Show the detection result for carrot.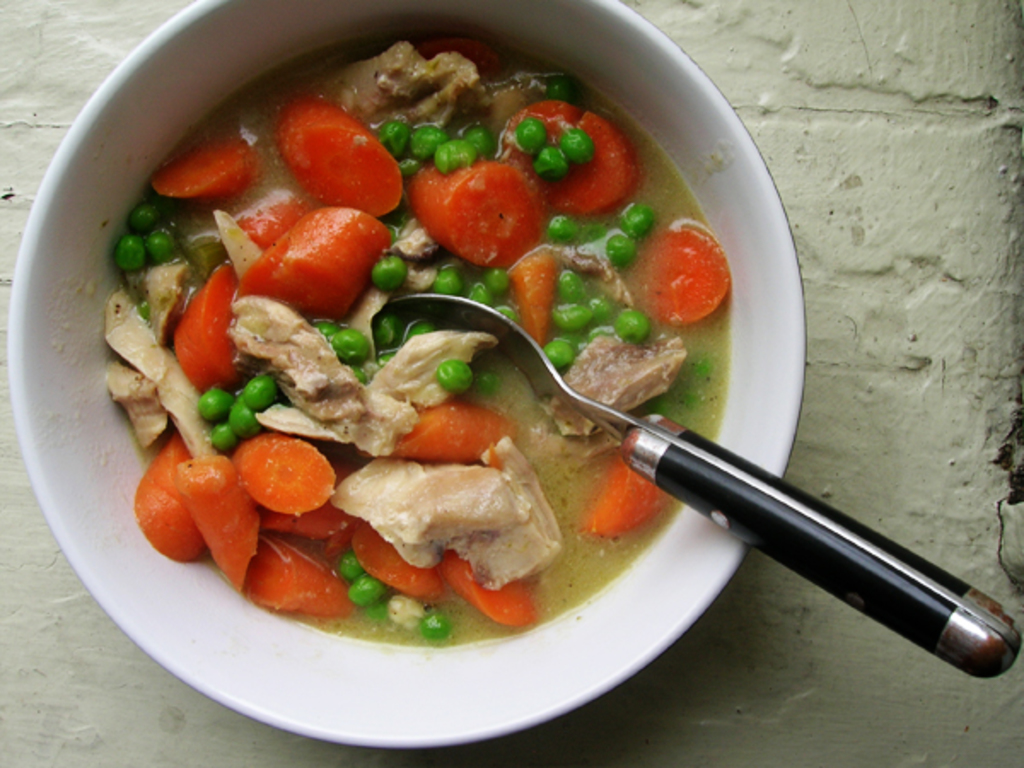
x1=237, y1=200, x2=391, y2=328.
